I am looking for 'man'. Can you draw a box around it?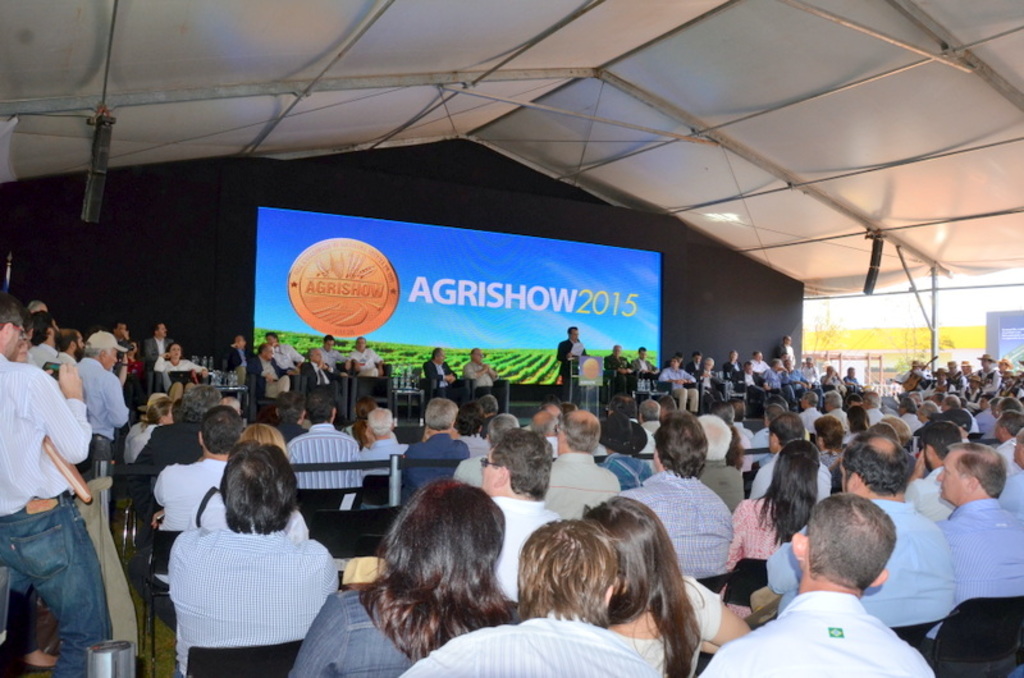
Sure, the bounding box is left=125, top=403, right=242, bottom=599.
